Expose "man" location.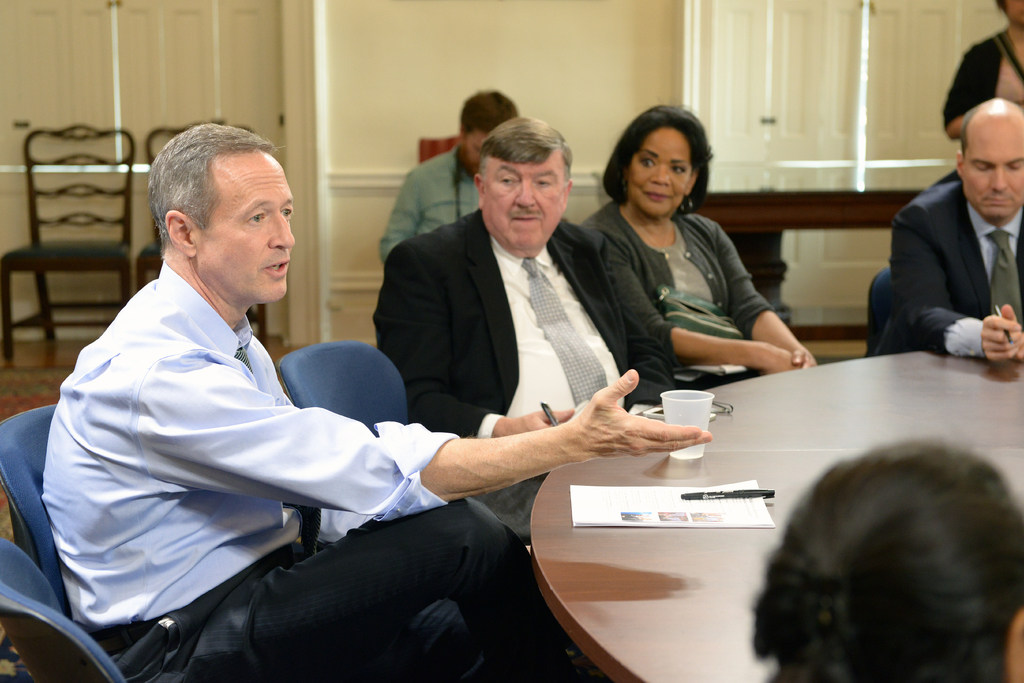
Exposed at 876, 97, 1023, 359.
